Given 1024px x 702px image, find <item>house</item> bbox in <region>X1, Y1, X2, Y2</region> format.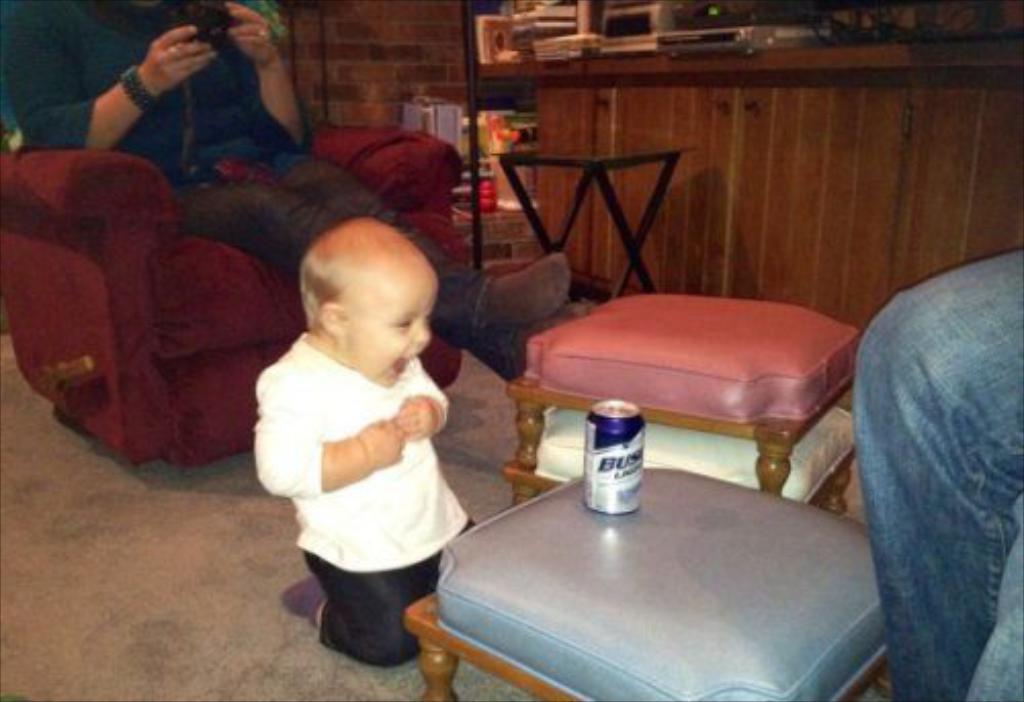
<region>0, 2, 1022, 700</region>.
